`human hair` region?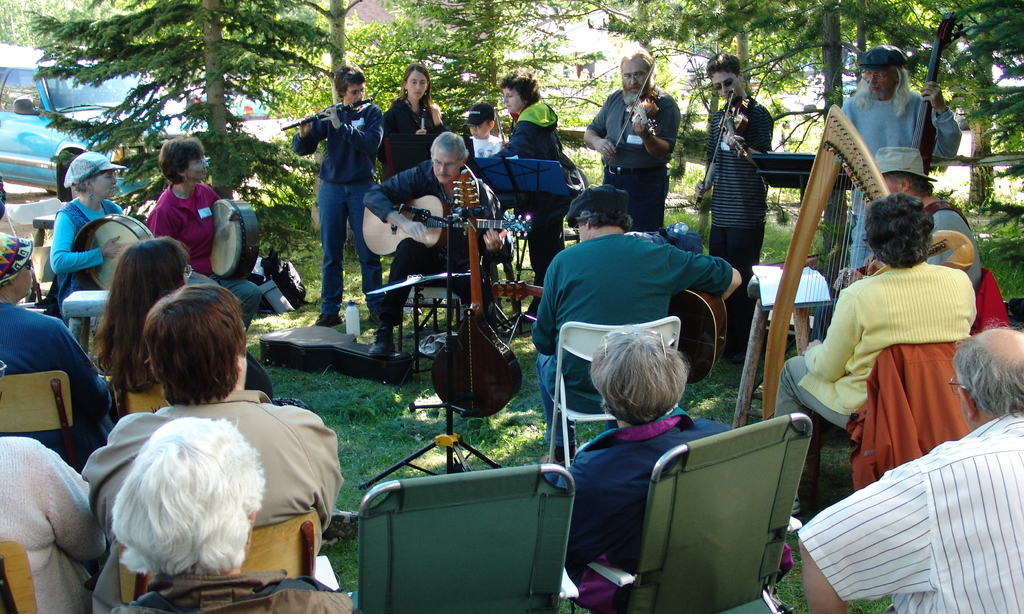
[952, 317, 1023, 422]
